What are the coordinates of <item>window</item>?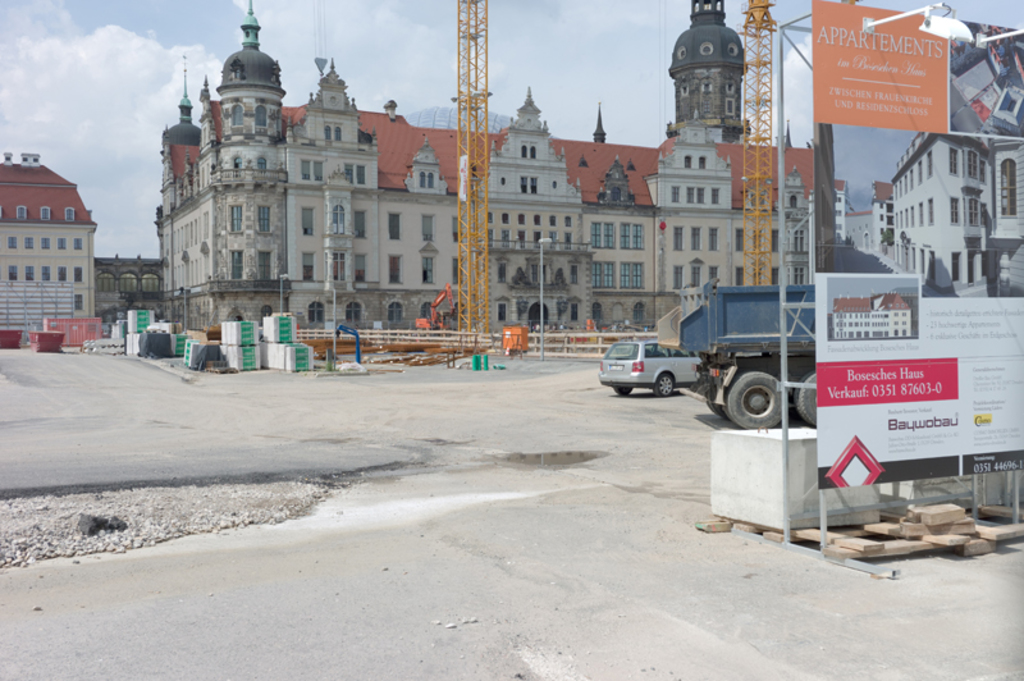
<bbox>772, 227, 782, 256</bbox>.
